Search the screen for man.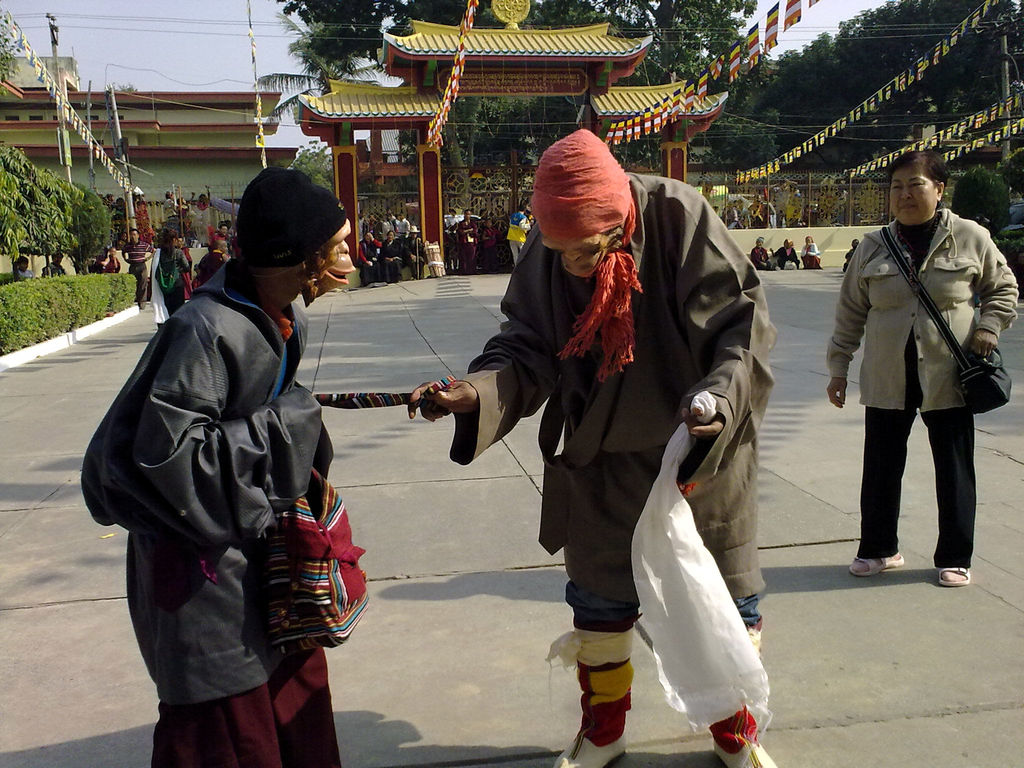
Found at <region>408, 124, 781, 767</region>.
